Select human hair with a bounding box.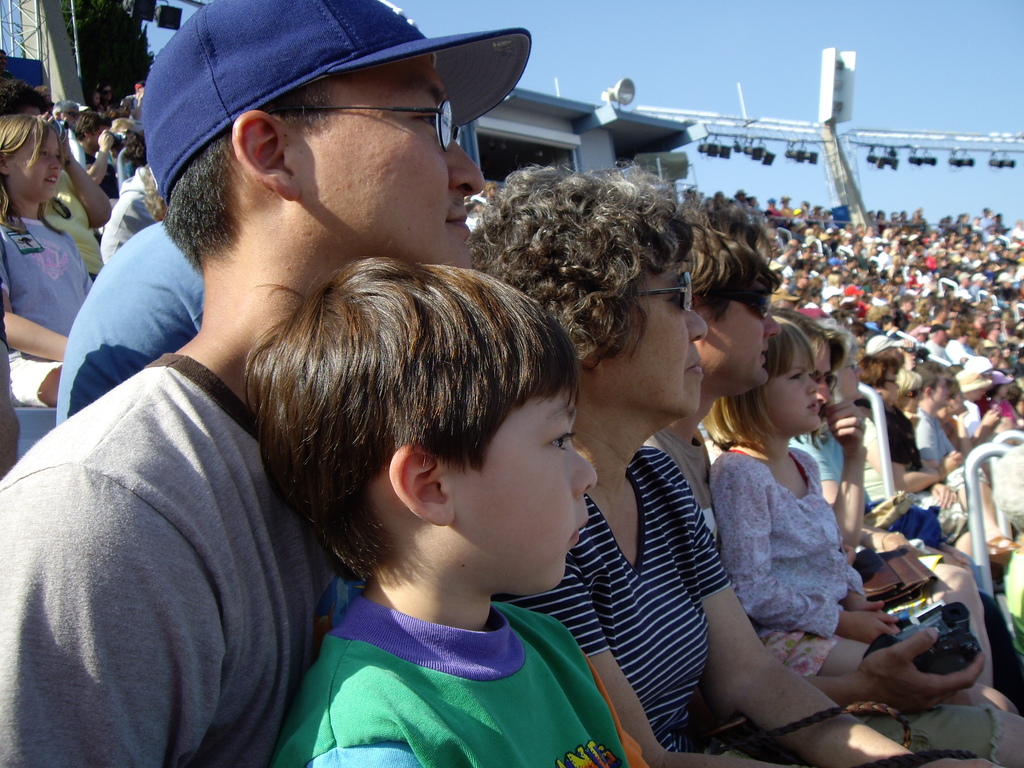
[464, 161, 698, 367].
